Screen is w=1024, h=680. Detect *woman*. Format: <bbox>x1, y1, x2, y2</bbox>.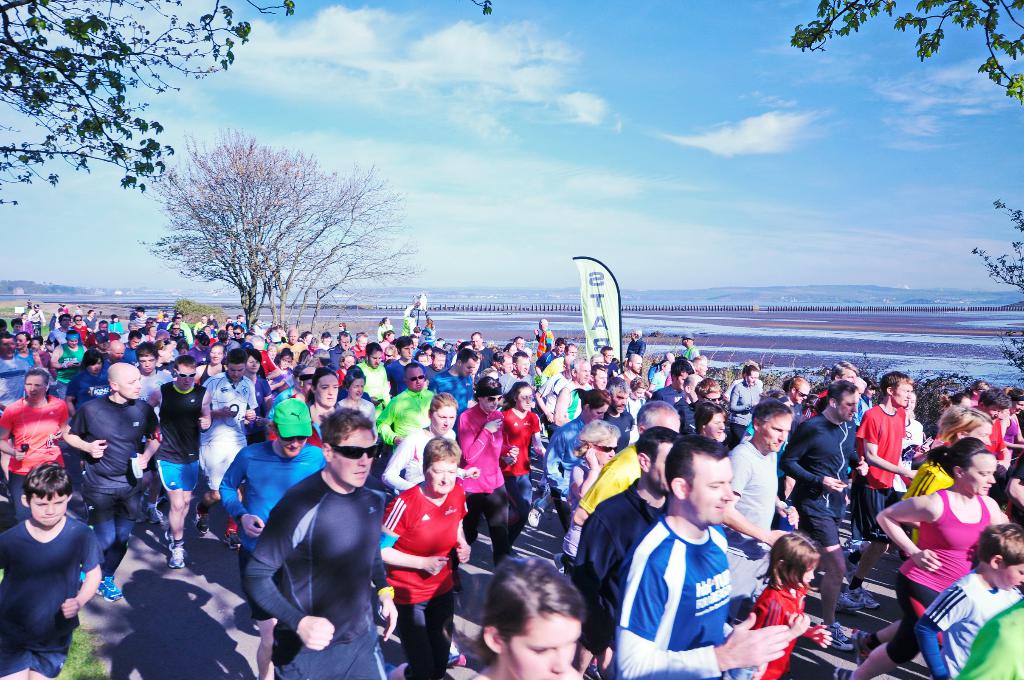
<bbox>246, 349, 275, 444</bbox>.
